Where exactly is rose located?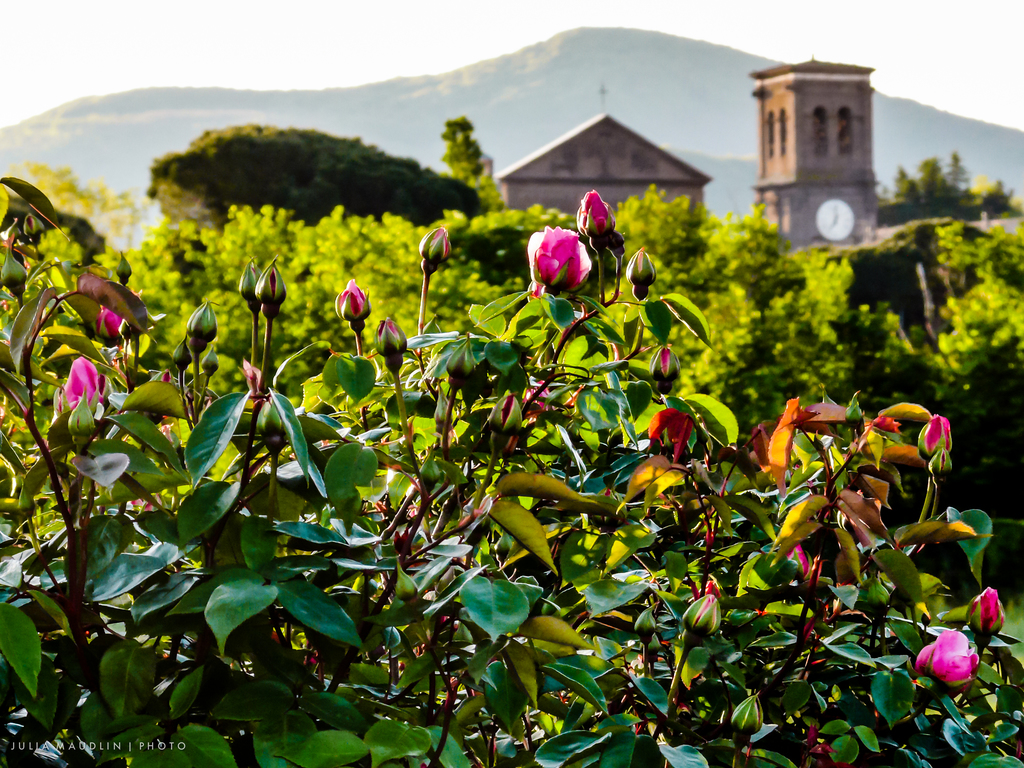
Its bounding box is (x1=650, y1=410, x2=698, y2=461).
